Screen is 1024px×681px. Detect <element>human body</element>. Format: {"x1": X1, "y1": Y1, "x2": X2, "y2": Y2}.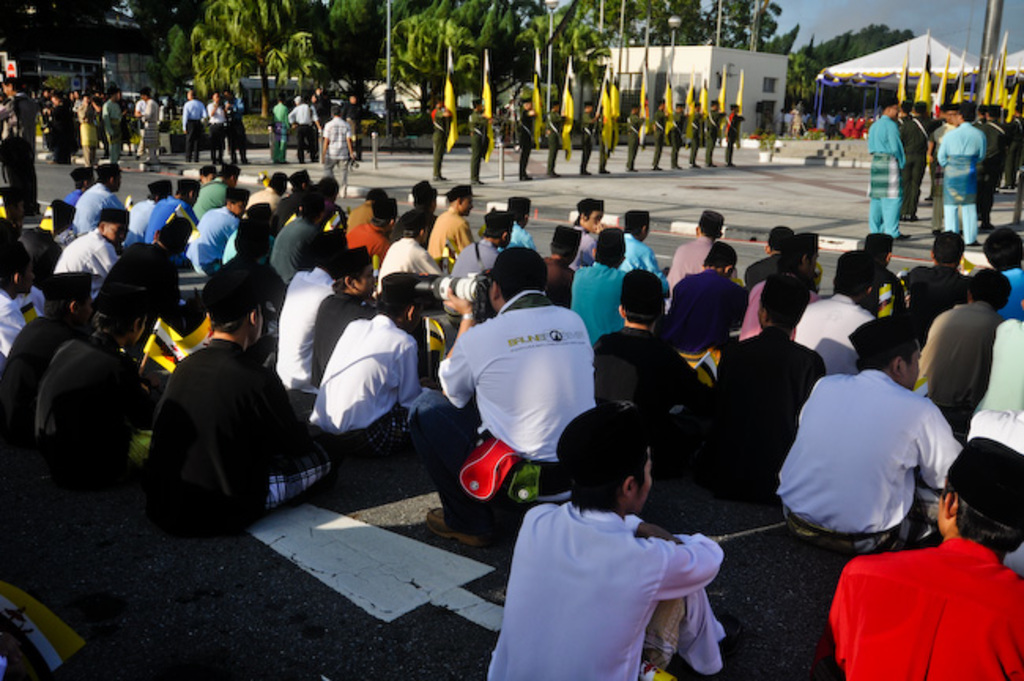
{"x1": 284, "y1": 178, "x2": 343, "y2": 218}.
